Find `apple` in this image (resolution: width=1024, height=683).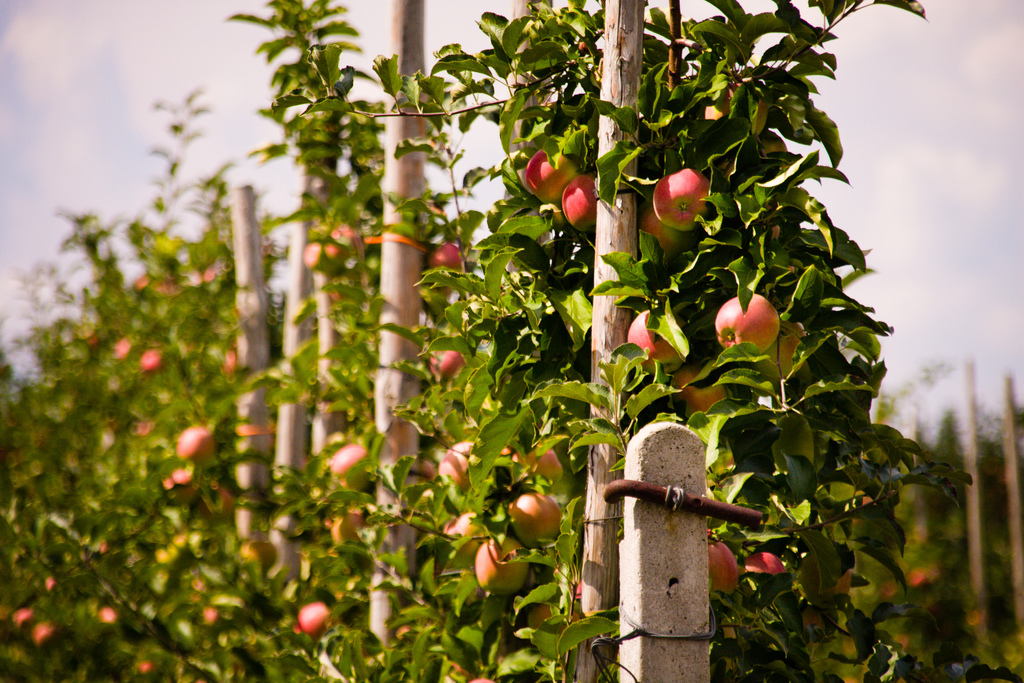
(x1=428, y1=244, x2=465, y2=268).
